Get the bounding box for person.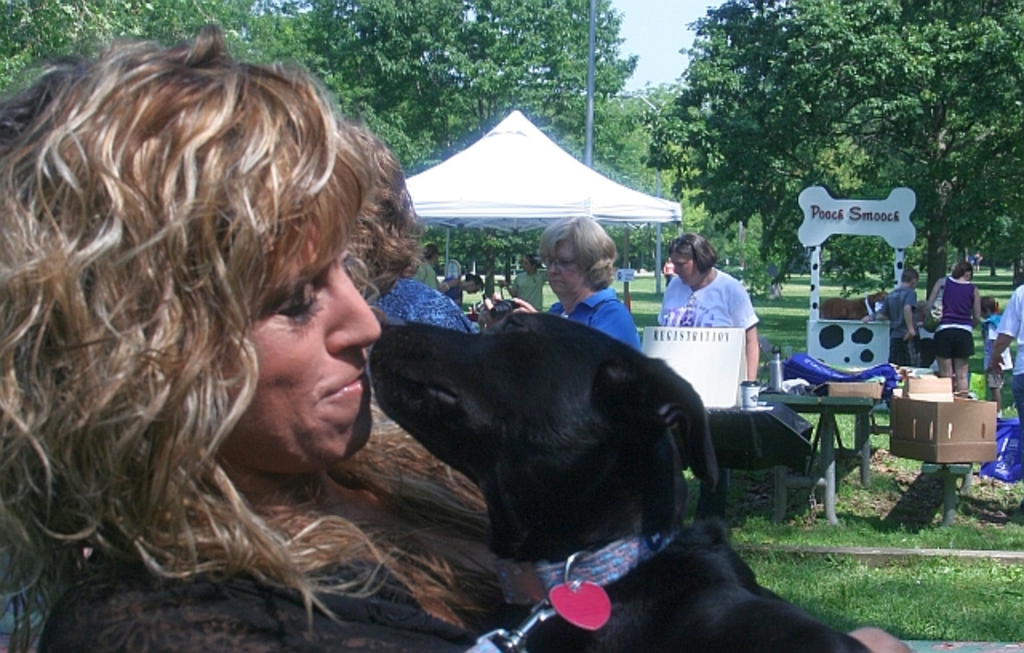
<box>498,208,645,362</box>.
